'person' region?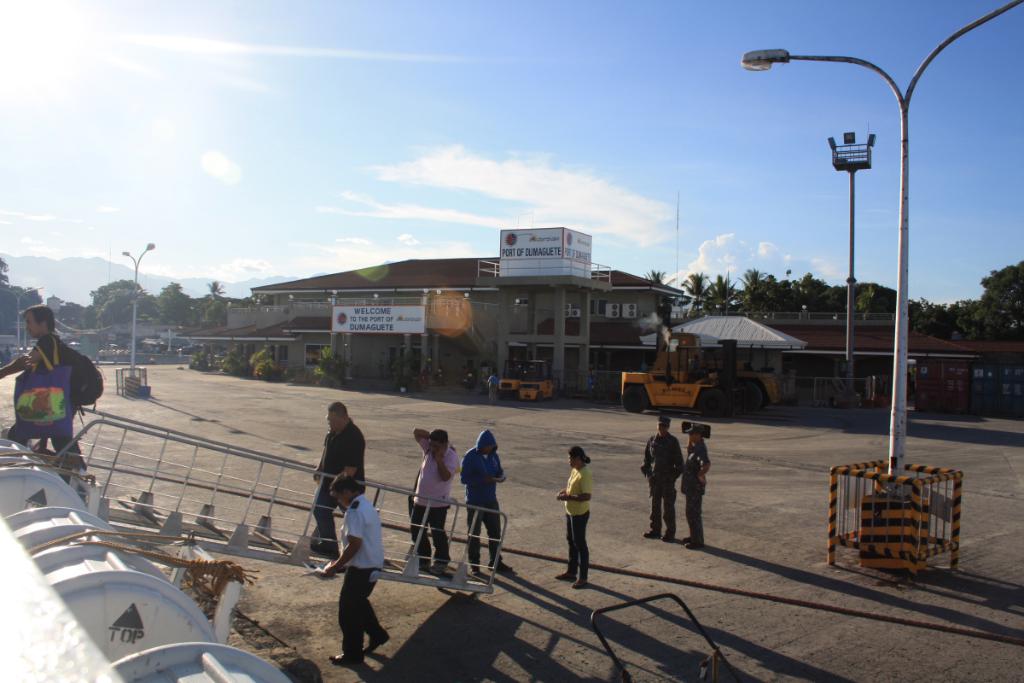
bbox(677, 421, 713, 551)
